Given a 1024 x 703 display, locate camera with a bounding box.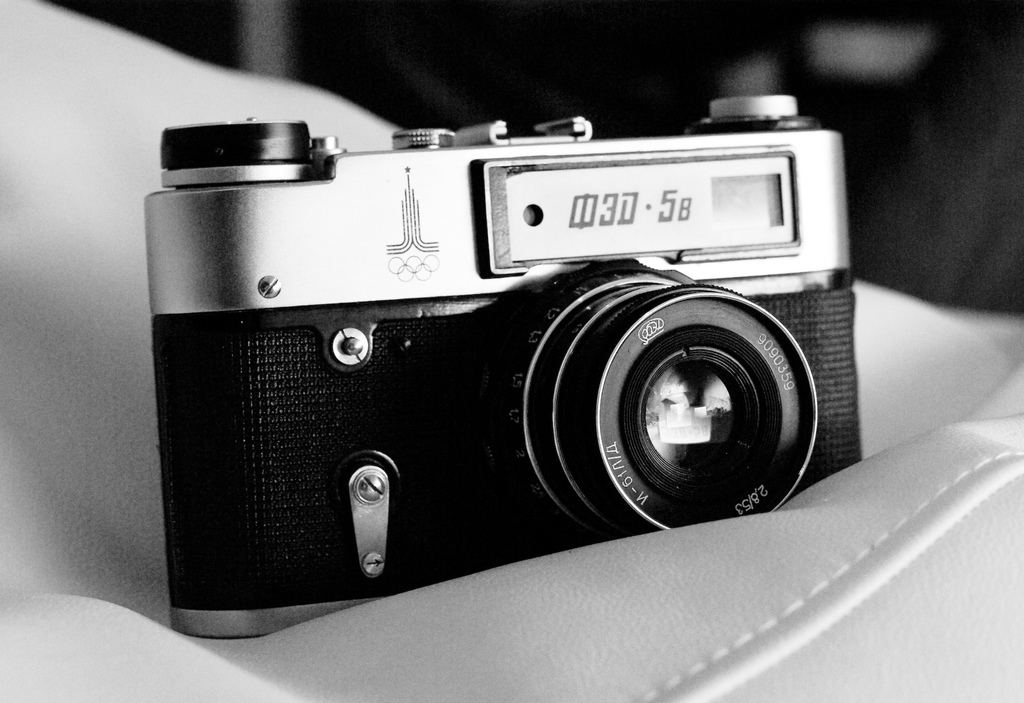
Located: (left=143, top=91, right=865, bottom=642).
